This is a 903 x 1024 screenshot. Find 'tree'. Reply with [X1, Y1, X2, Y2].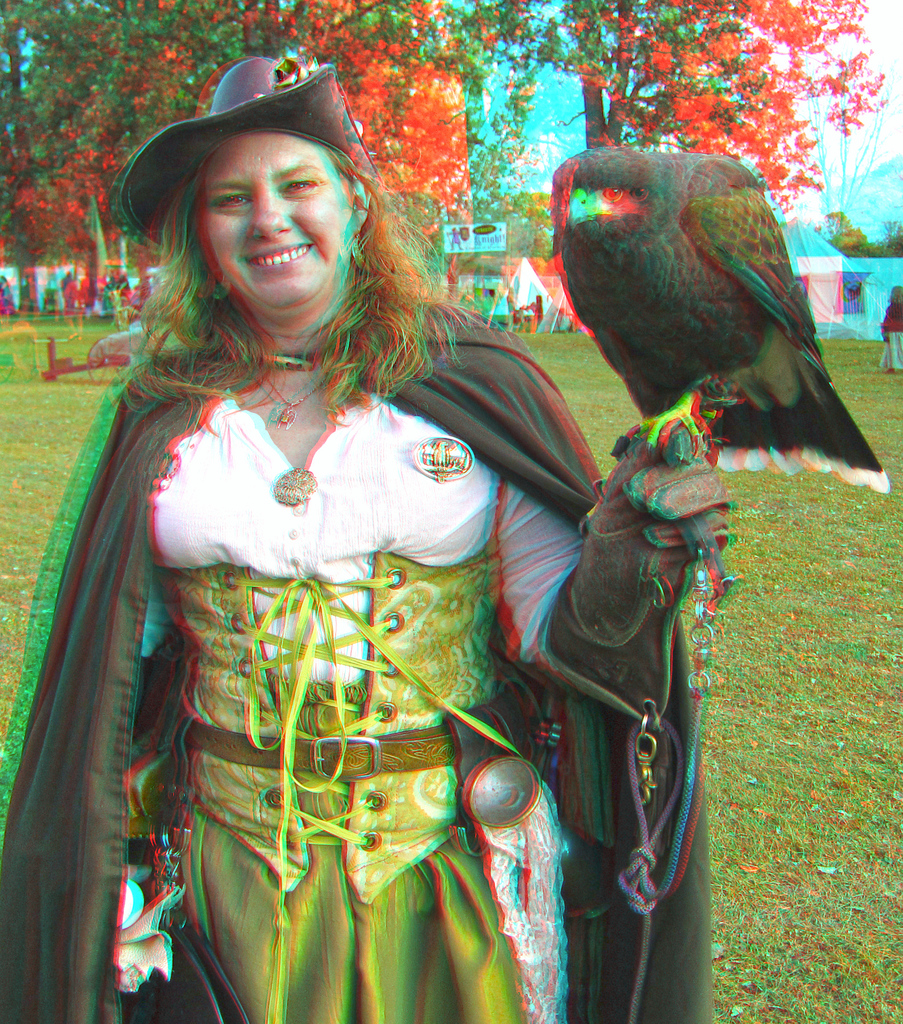
[451, 0, 895, 207].
